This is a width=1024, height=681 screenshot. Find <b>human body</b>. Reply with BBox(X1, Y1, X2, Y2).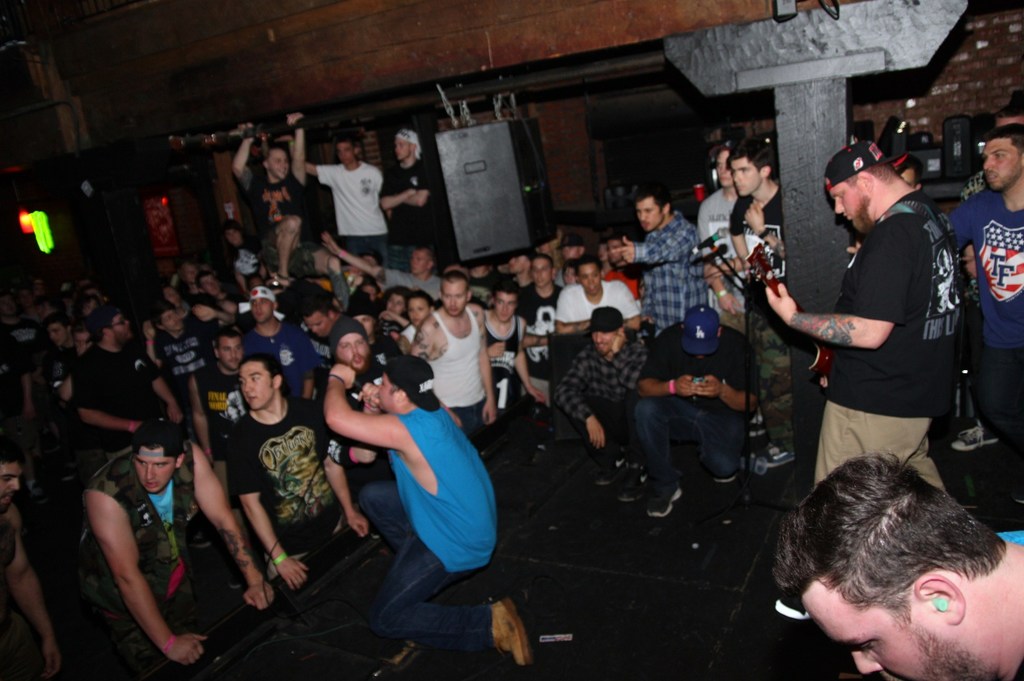
BBox(767, 451, 1023, 680).
